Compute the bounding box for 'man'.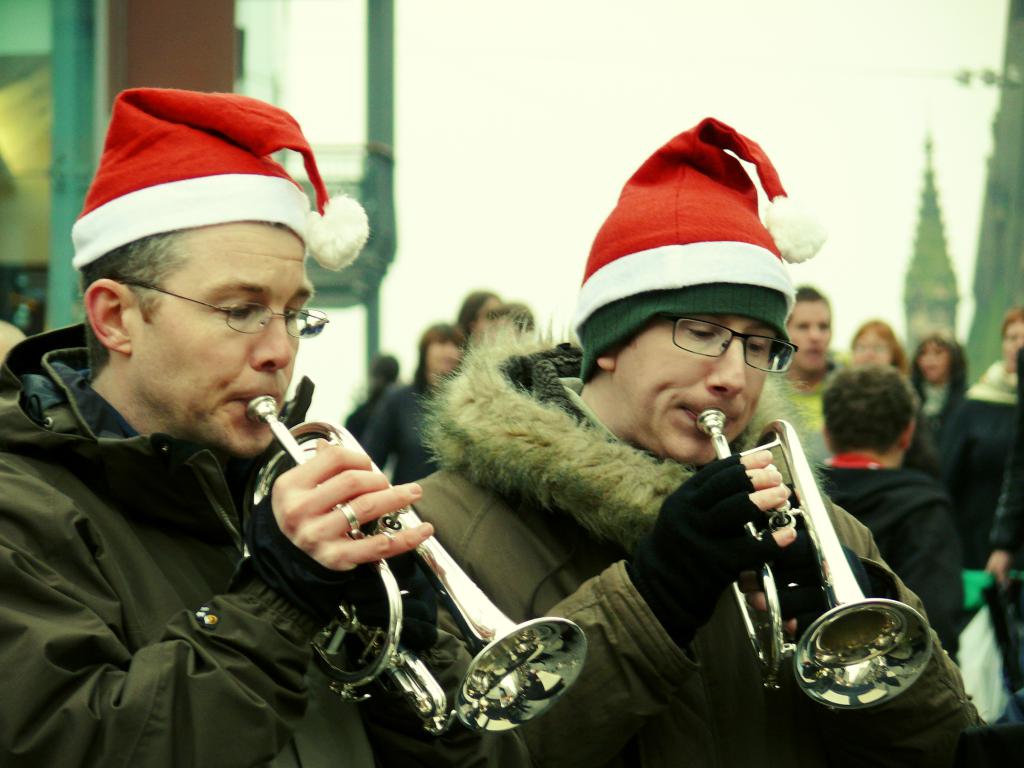
pyautogui.locateOnScreen(806, 357, 965, 673).
